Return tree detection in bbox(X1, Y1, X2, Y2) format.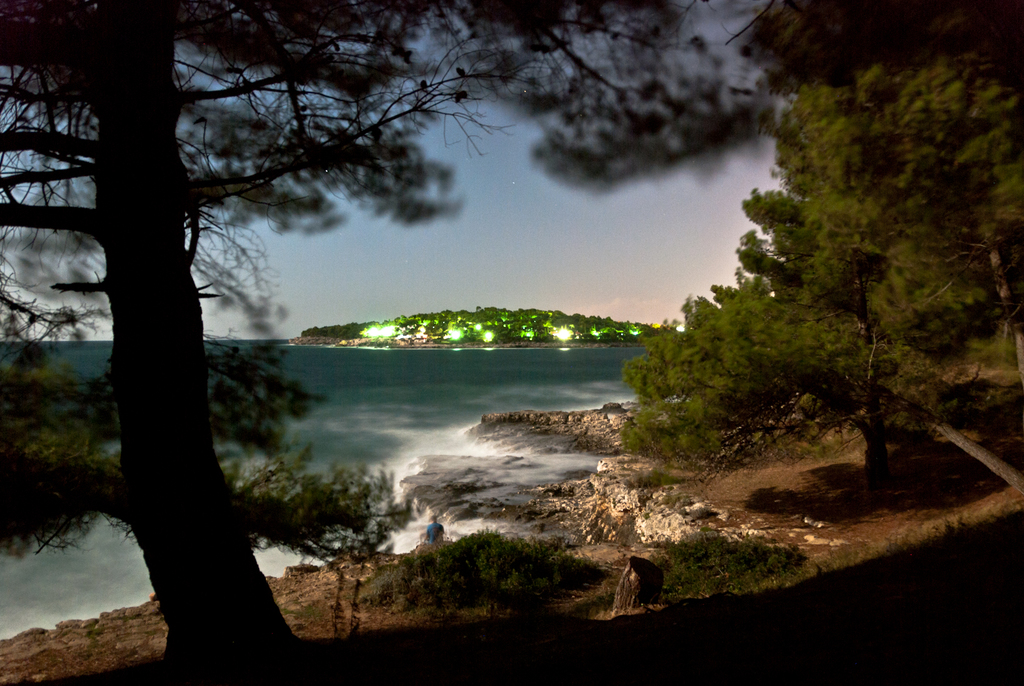
bbox(0, 0, 799, 685).
